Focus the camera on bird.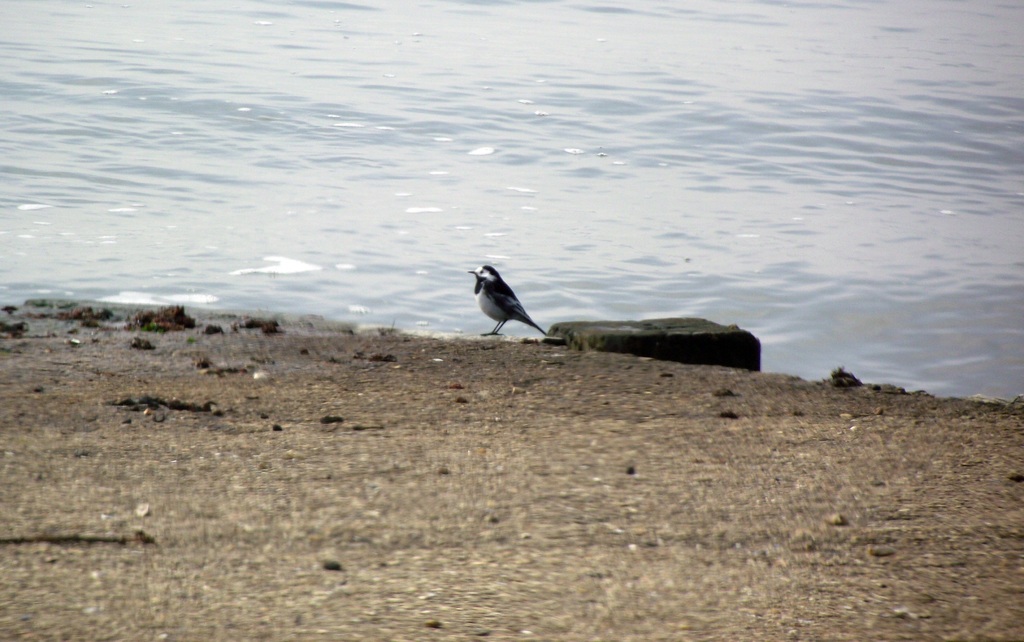
Focus region: <bbox>455, 256, 553, 341</bbox>.
